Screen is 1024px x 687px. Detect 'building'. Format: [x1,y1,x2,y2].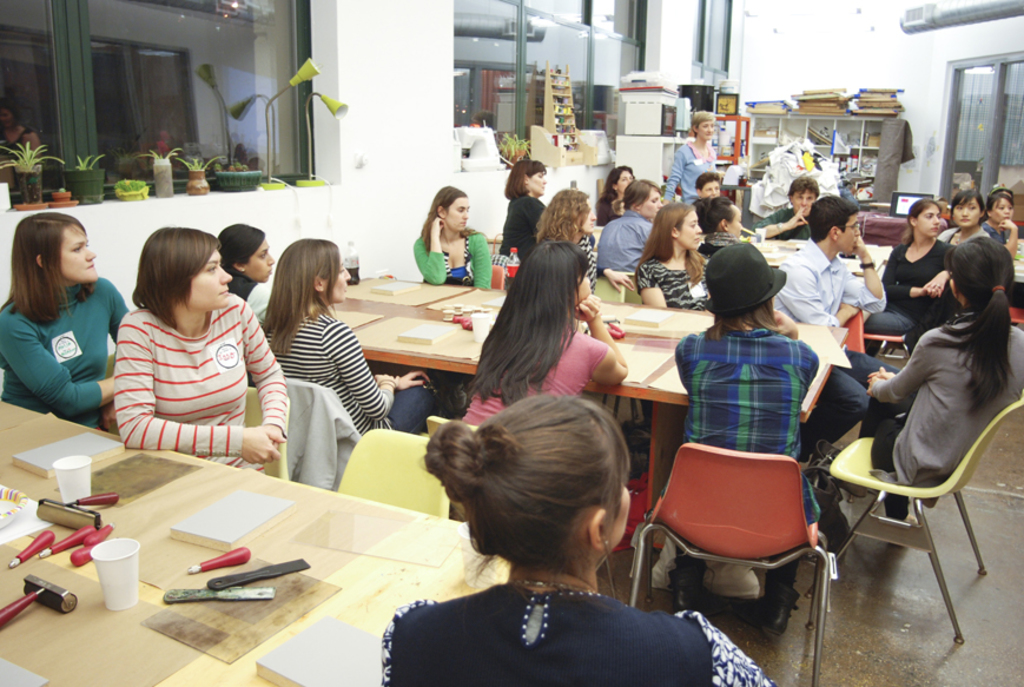
[0,0,1023,686].
